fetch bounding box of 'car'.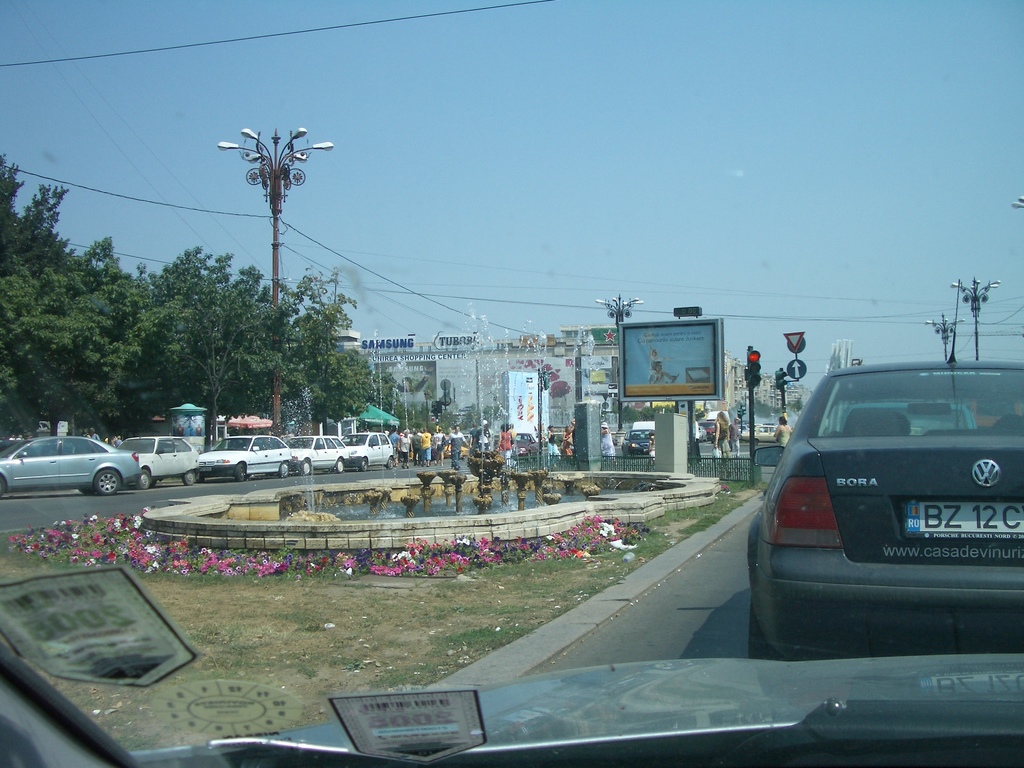
Bbox: bbox(1, 0, 1023, 767).
